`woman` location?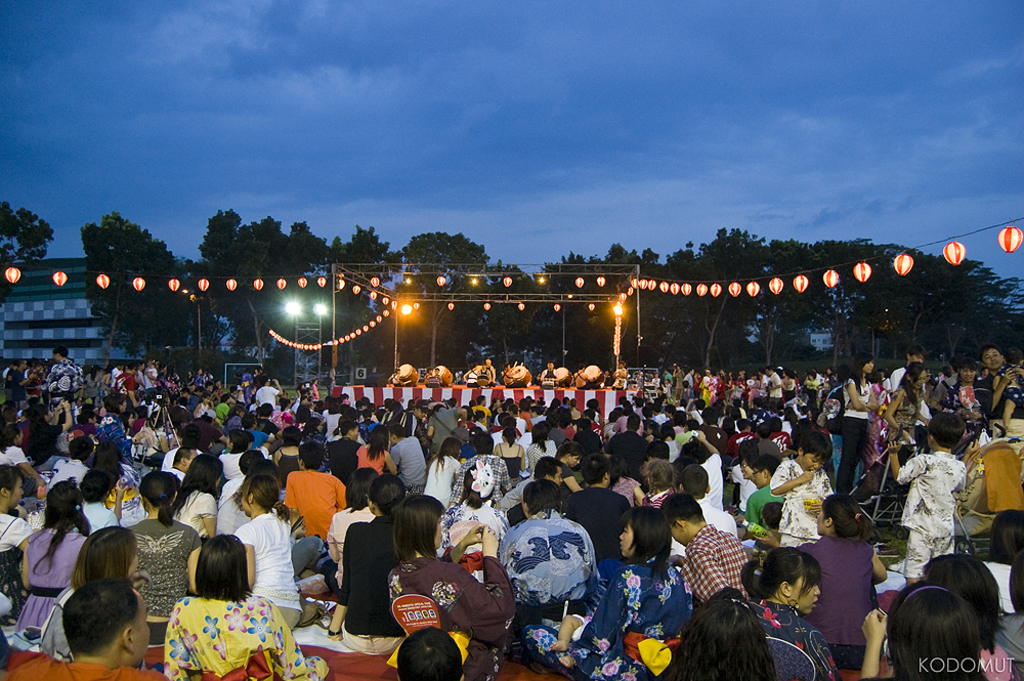
228 473 301 625
